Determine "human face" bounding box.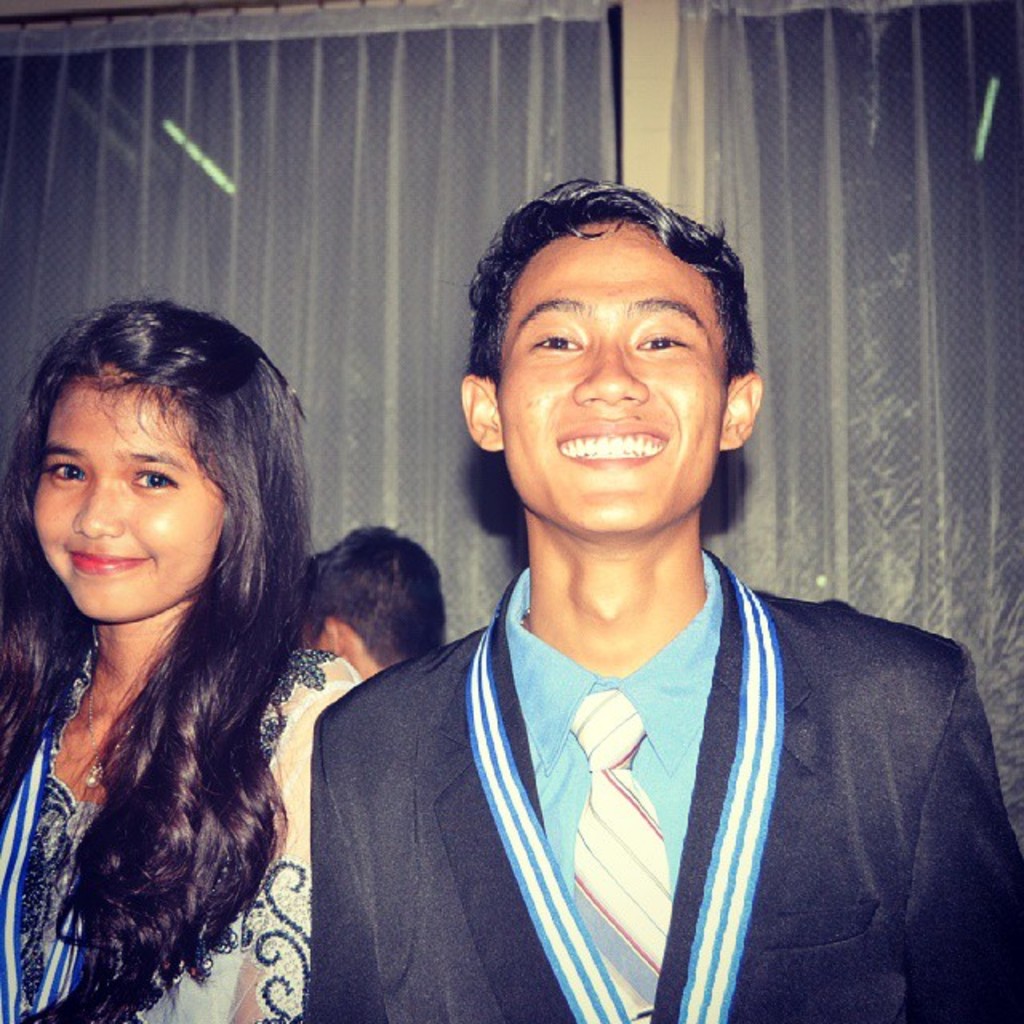
Determined: <box>490,208,739,528</box>.
